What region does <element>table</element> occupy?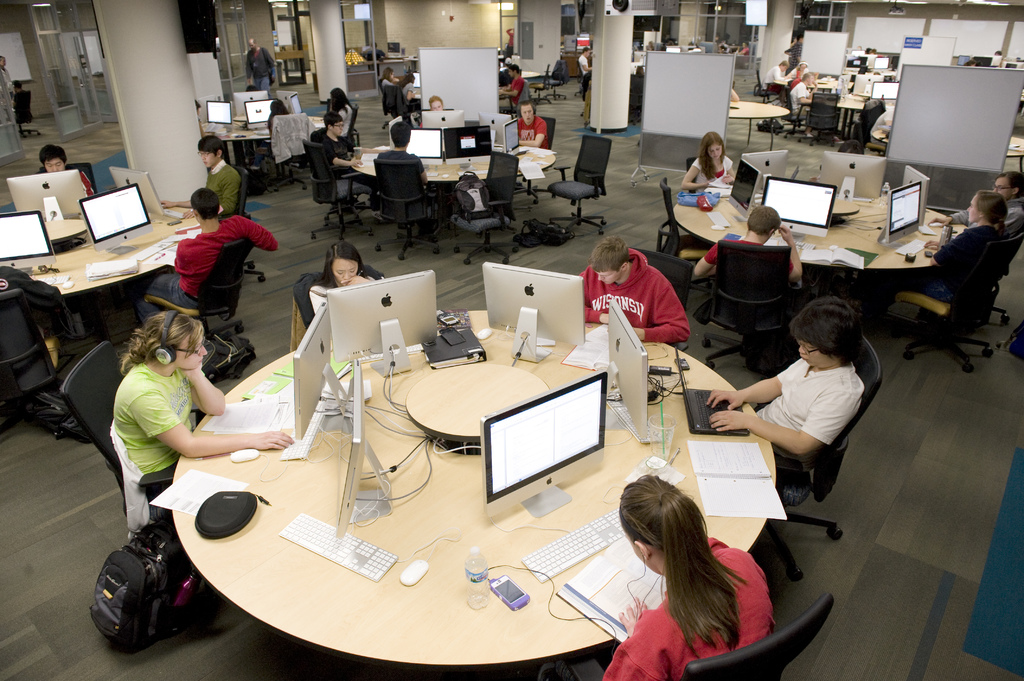
box=[732, 97, 795, 154].
